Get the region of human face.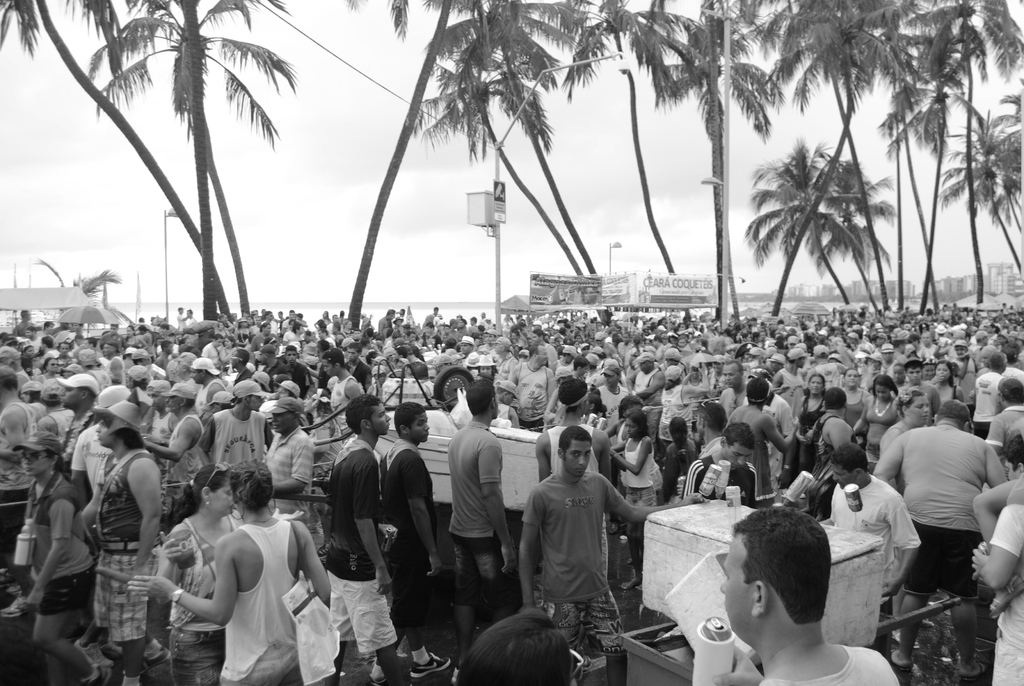
[x1=536, y1=346, x2=552, y2=365].
